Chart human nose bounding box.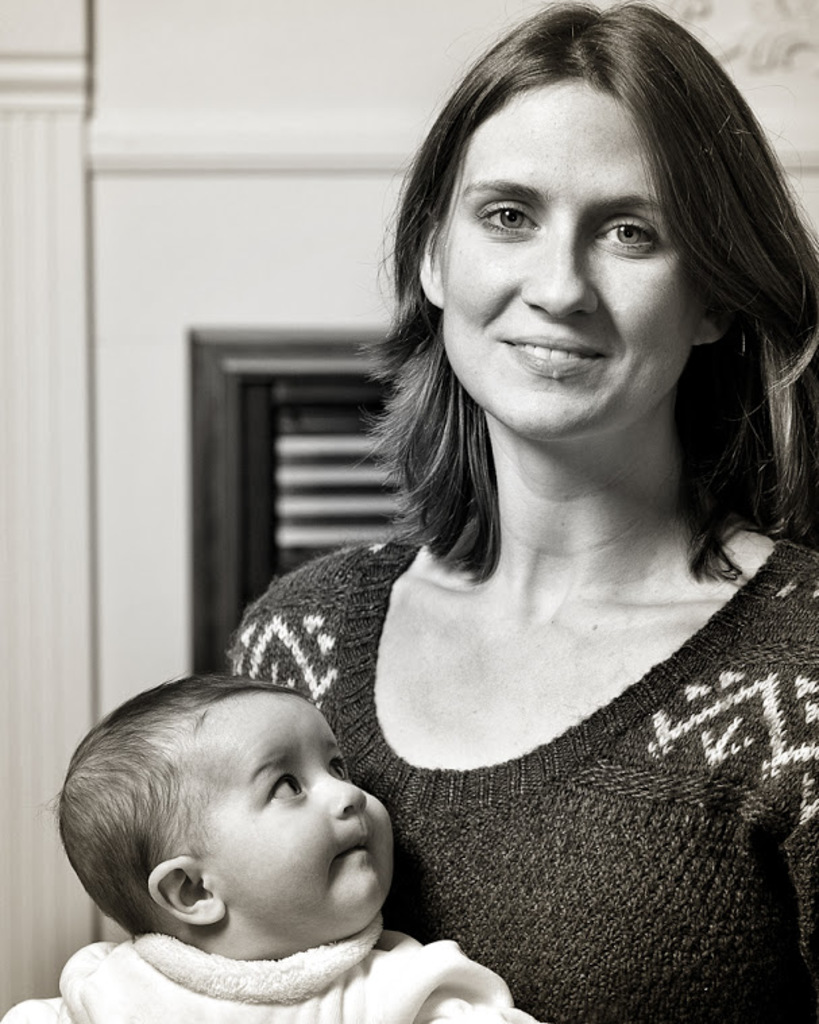
Charted: [518, 235, 598, 321].
